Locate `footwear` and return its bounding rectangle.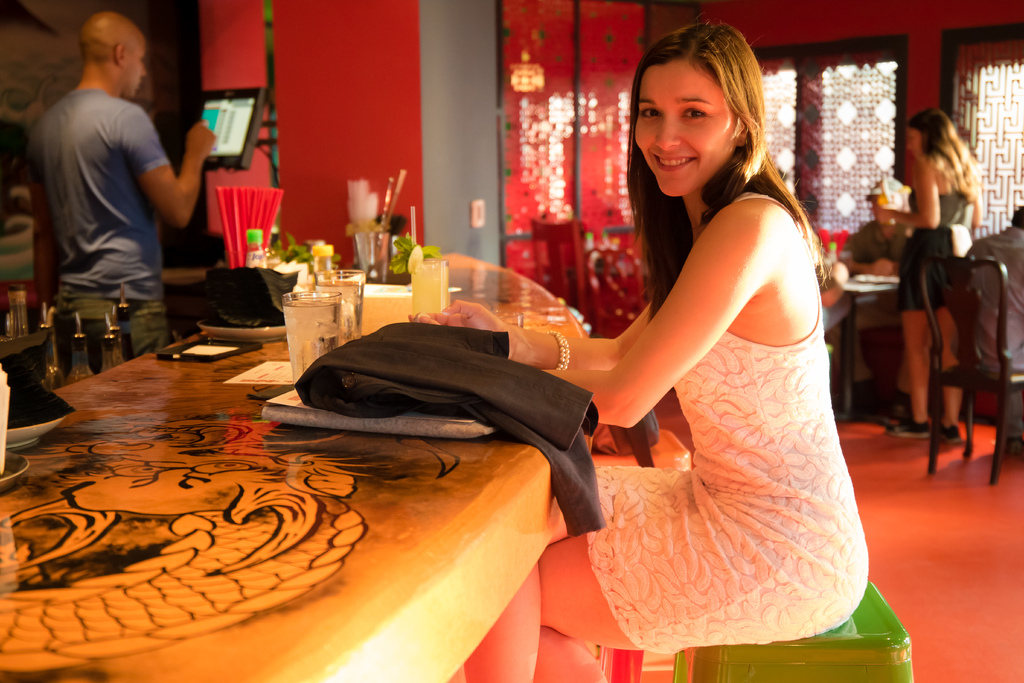
bbox(934, 415, 963, 450).
